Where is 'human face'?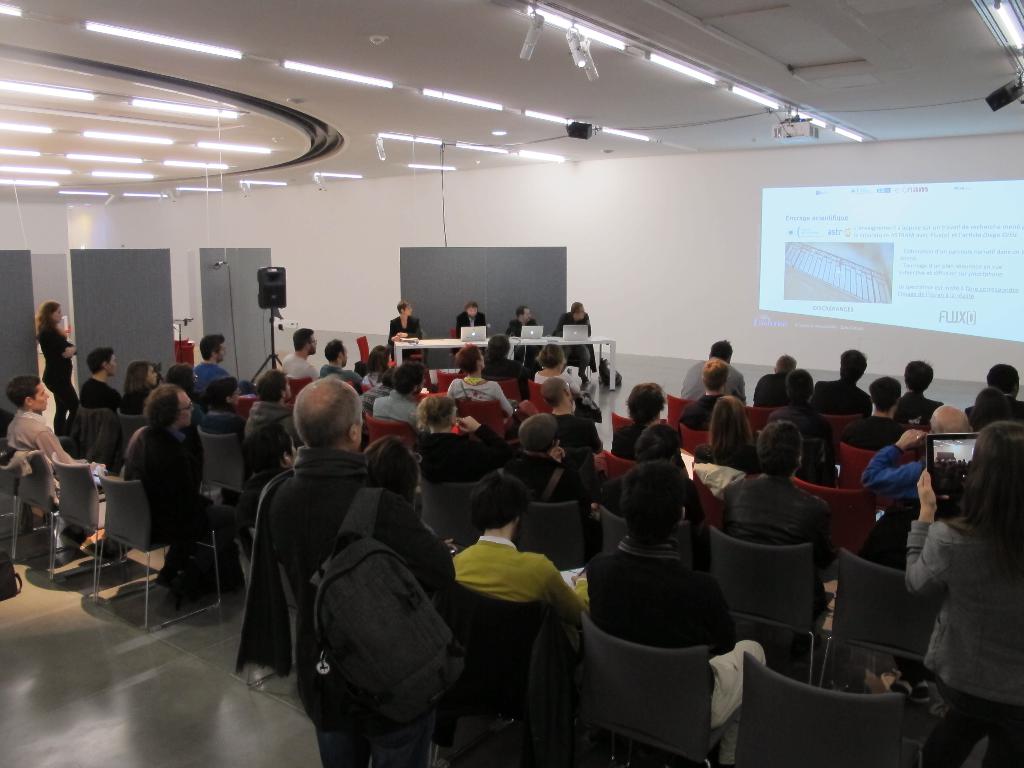
31/380/51/412.
